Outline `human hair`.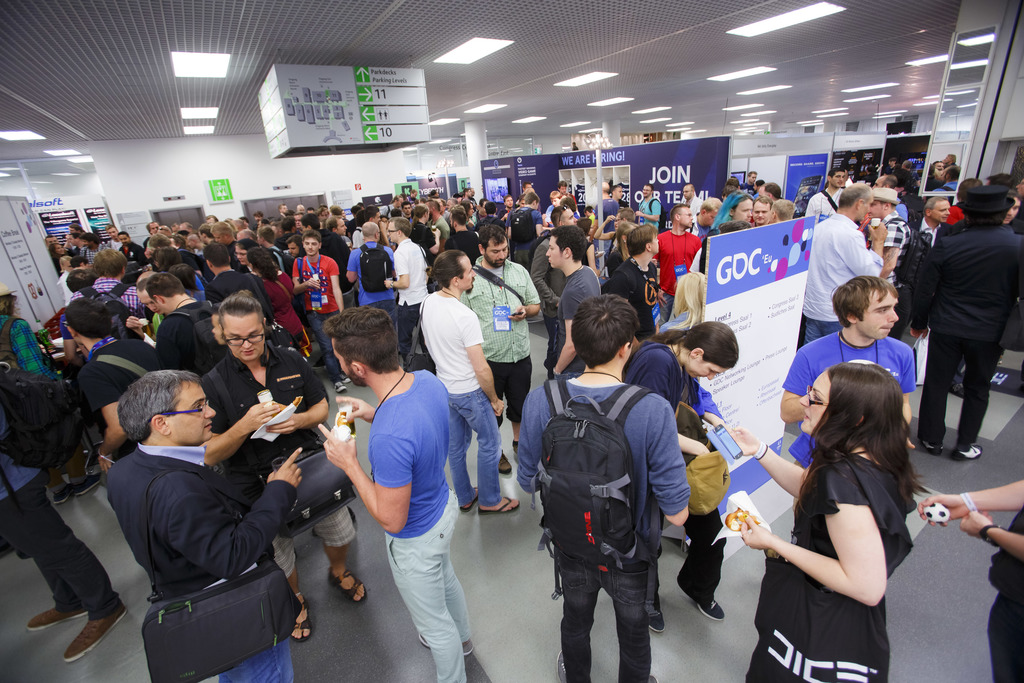
Outline: x1=570 y1=284 x2=650 y2=377.
